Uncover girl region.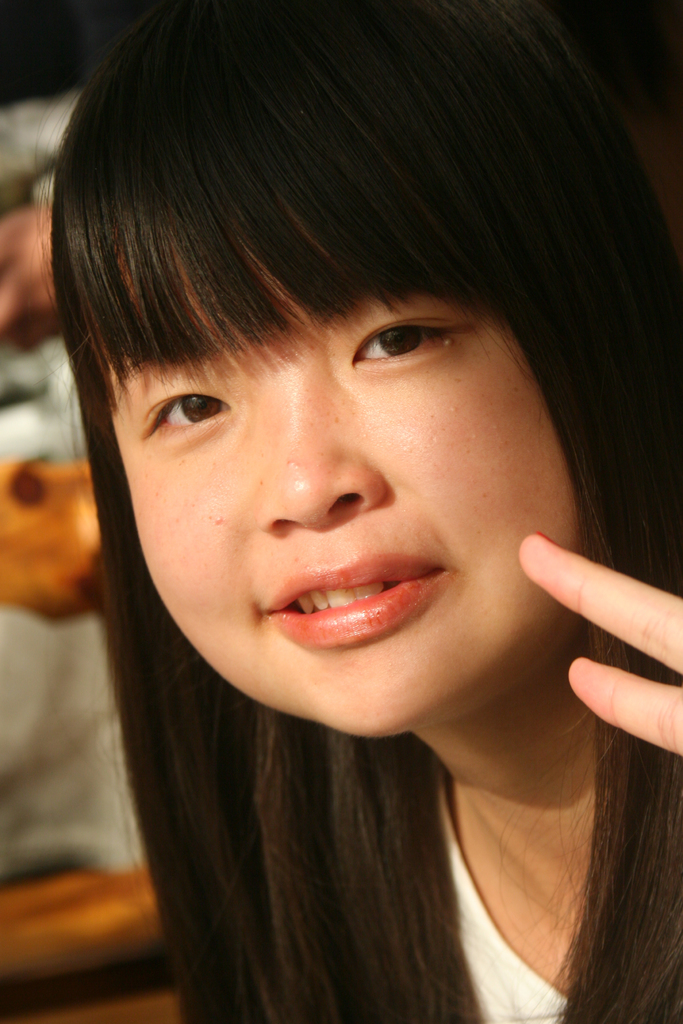
Uncovered: 40,0,680,1023.
